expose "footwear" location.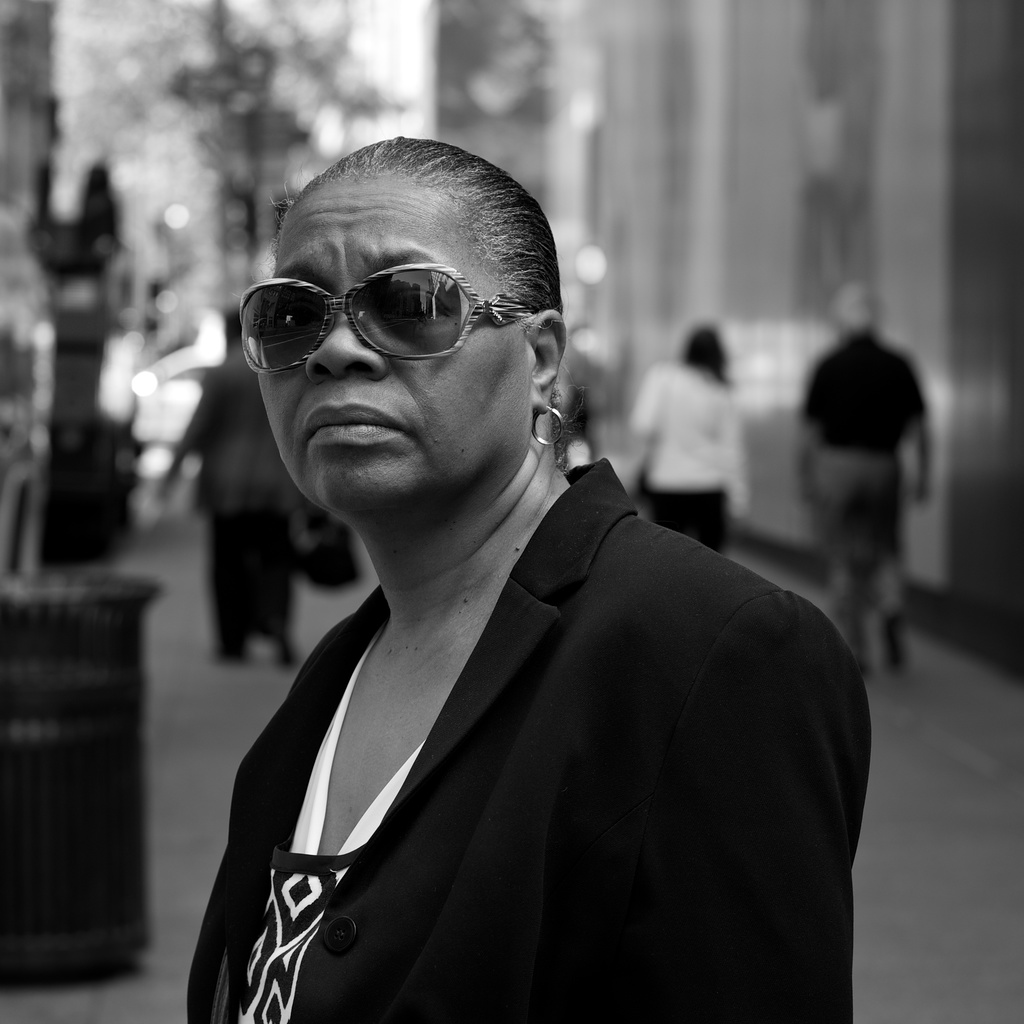
Exposed at x1=877 y1=607 x2=908 y2=672.
